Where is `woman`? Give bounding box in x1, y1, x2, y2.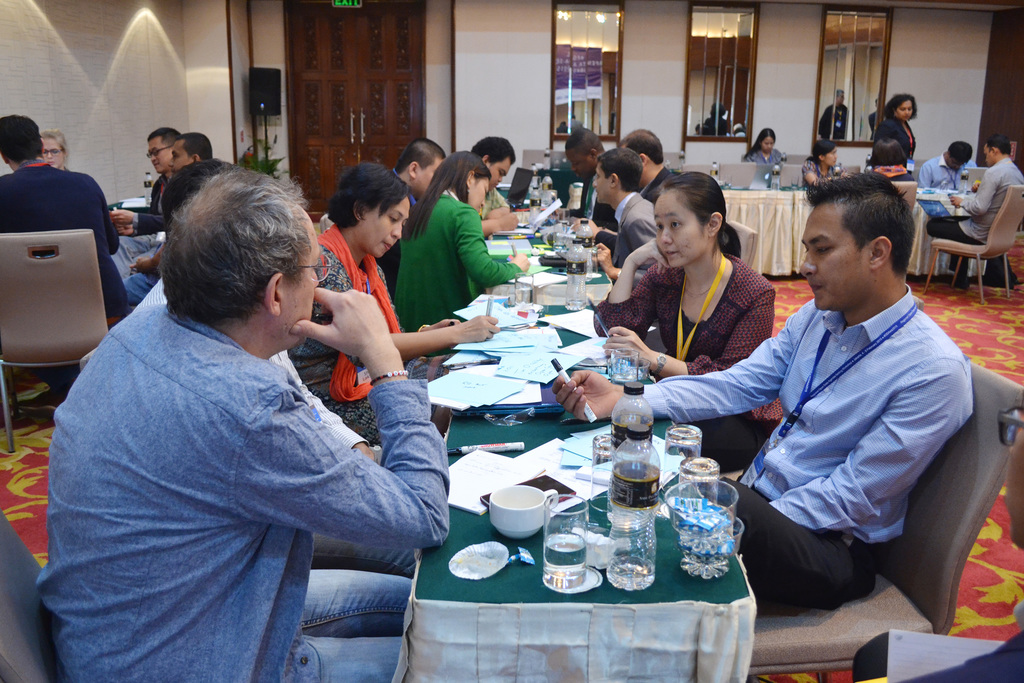
880, 94, 920, 159.
